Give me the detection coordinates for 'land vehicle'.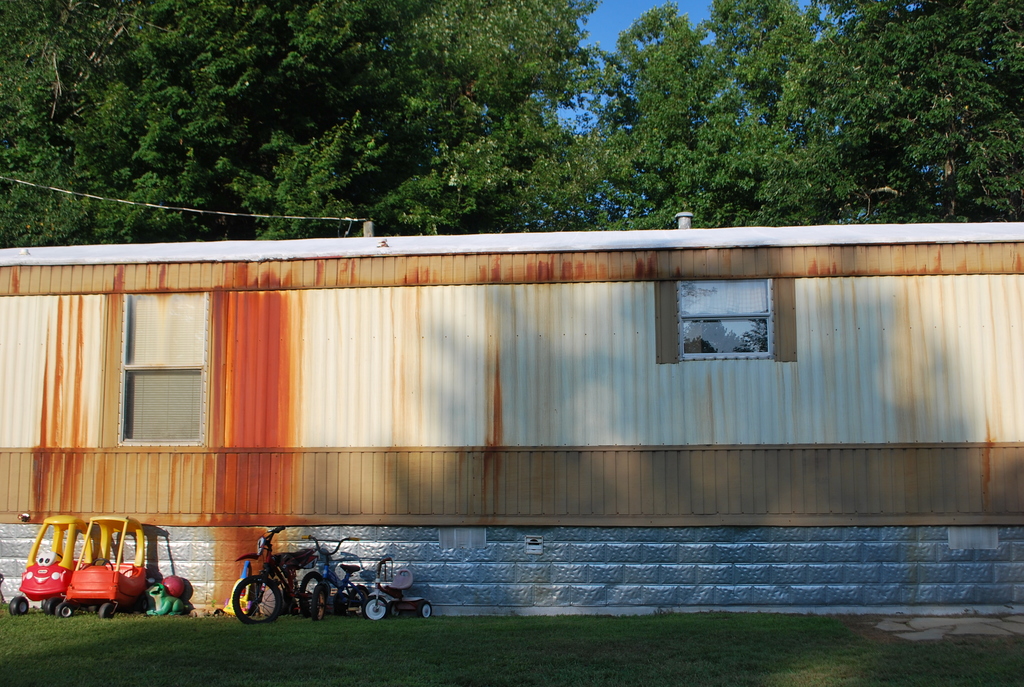
Rect(52, 516, 147, 617).
